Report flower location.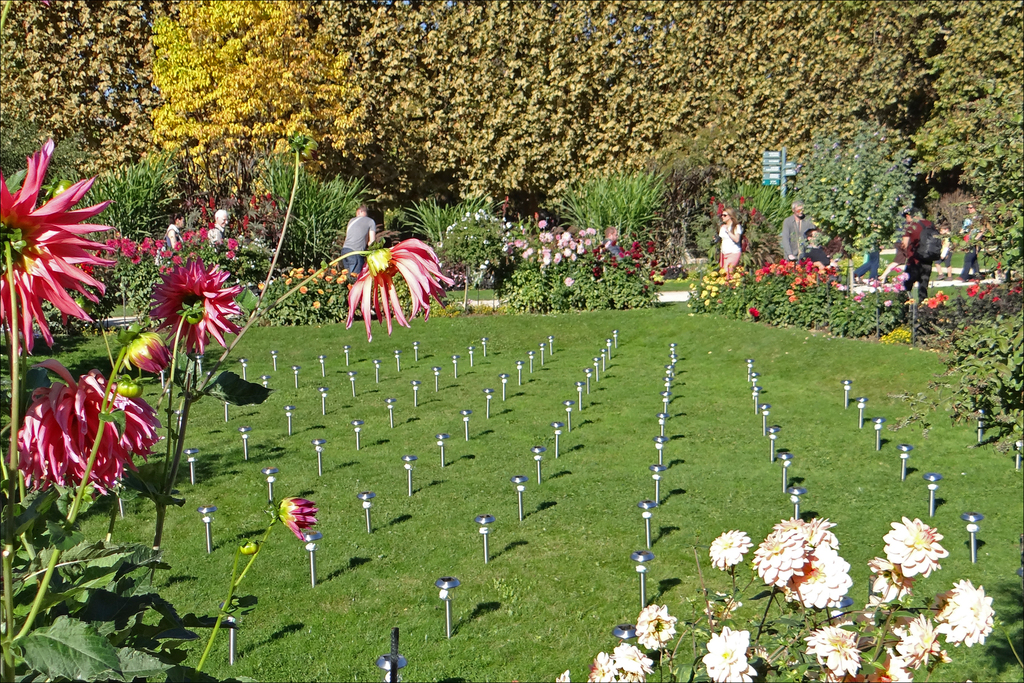
Report: rect(931, 578, 994, 643).
